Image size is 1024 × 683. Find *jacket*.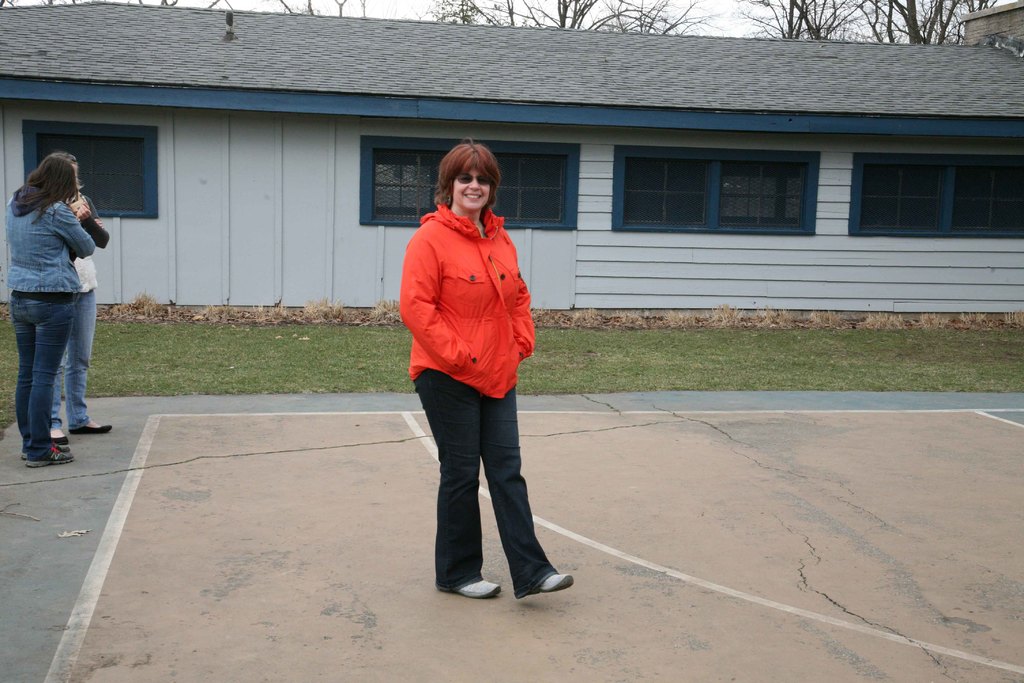
{"x1": 394, "y1": 183, "x2": 540, "y2": 409}.
